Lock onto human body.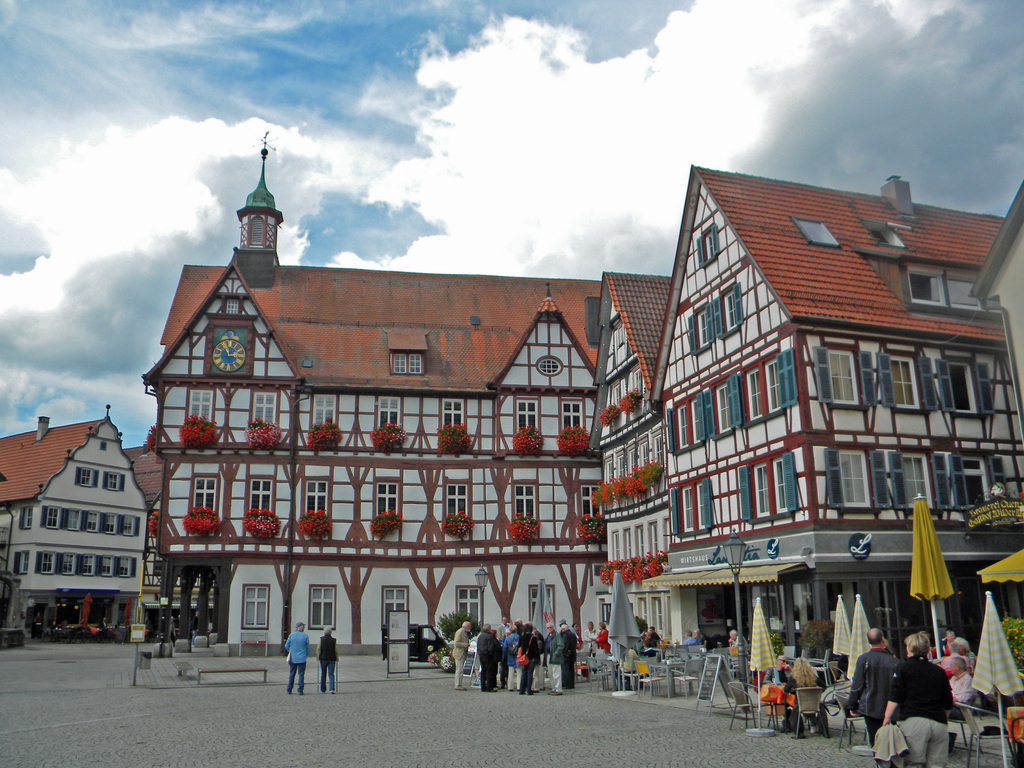
Locked: Rect(316, 634, 342, 696).
